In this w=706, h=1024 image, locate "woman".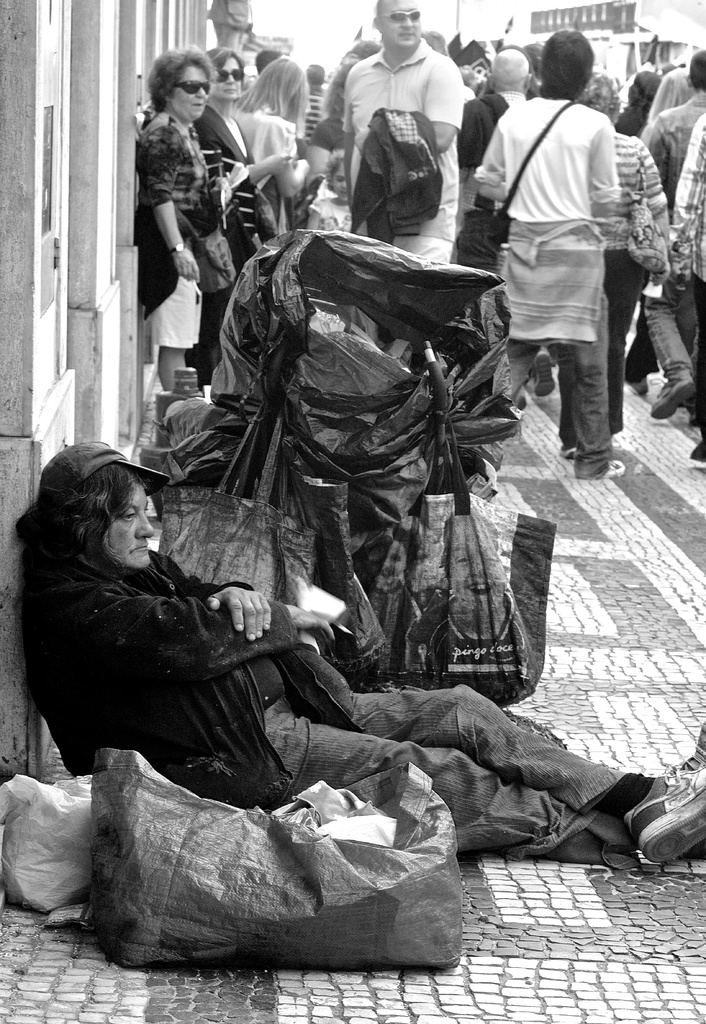
Bounding box: [305,55,360,181].
